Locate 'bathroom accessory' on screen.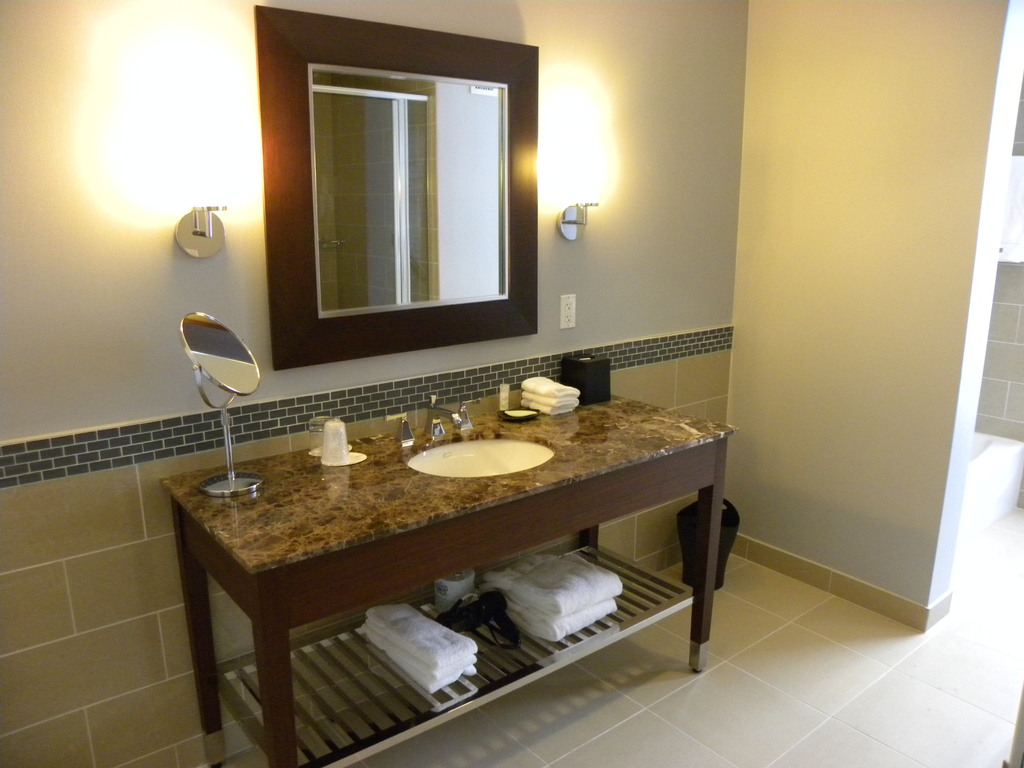
On screen at [left=422, top=395, right=462, bottom=438].
